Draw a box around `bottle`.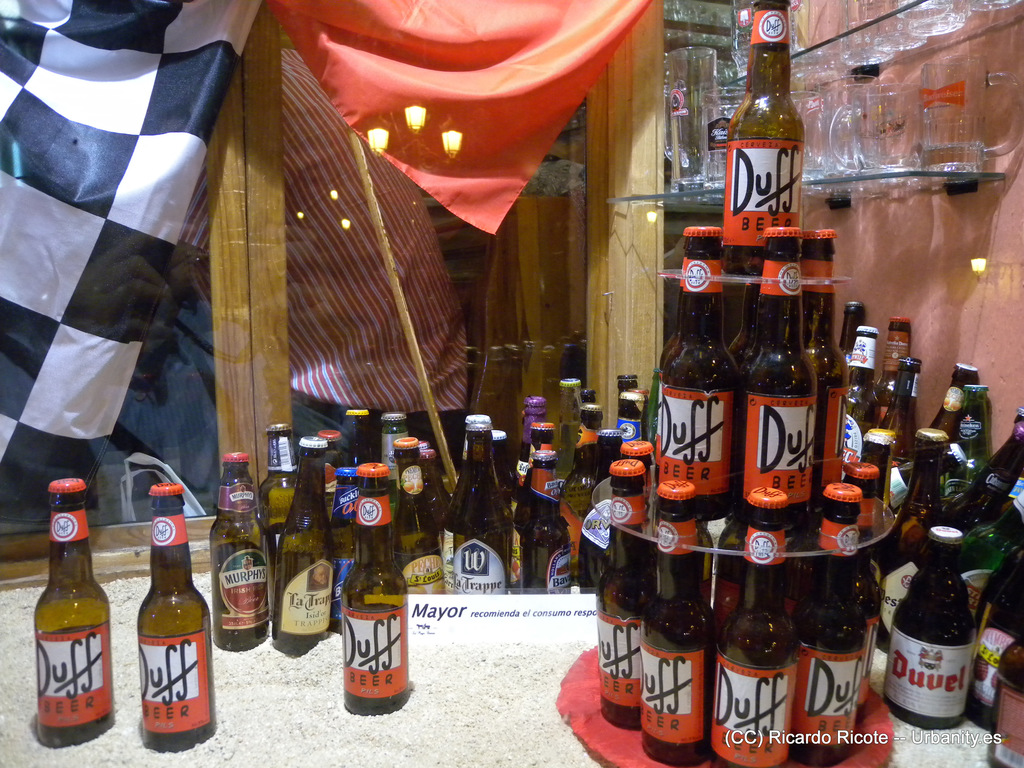
(left=341, top=463, right=409, bottom=713).
